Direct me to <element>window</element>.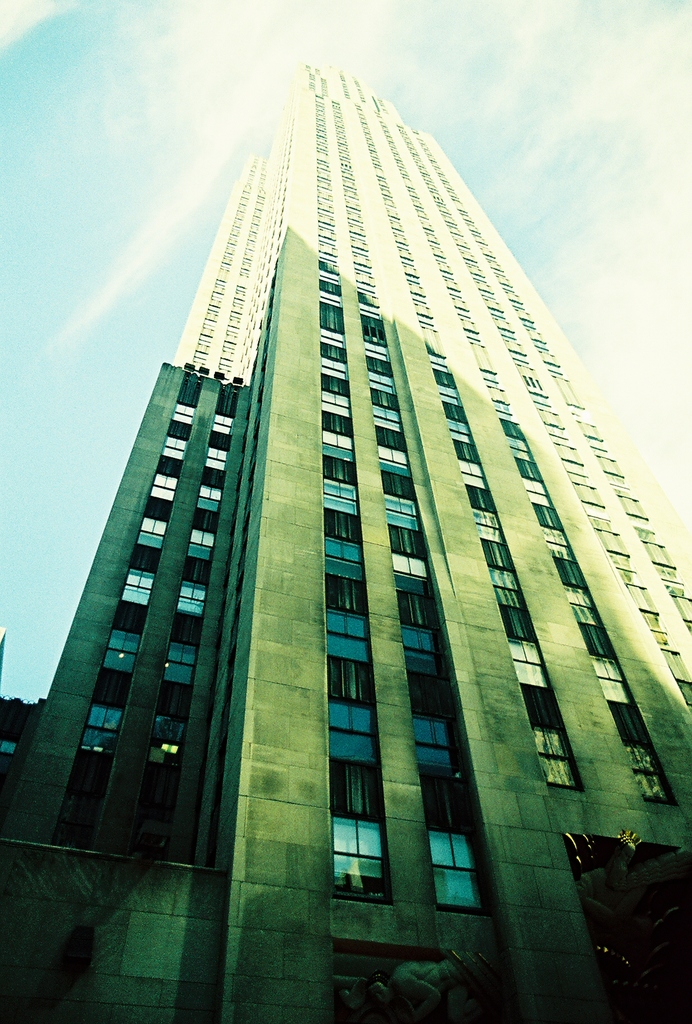
Direction: select_region(212, 428, 233, 452).
